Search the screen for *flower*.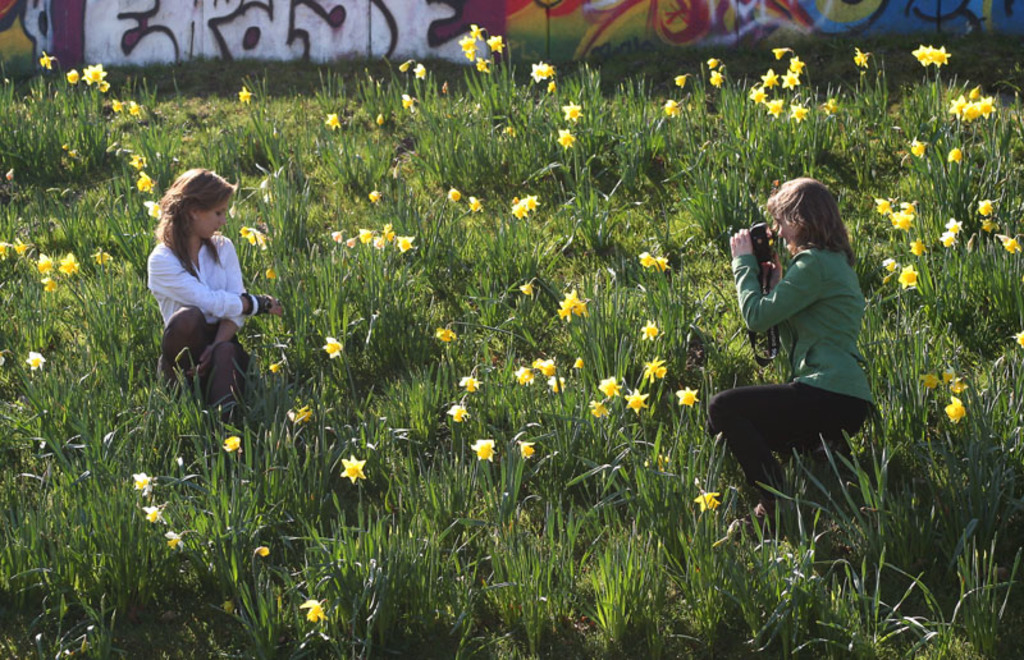
Found at box=[392, 228, 415, 252].
